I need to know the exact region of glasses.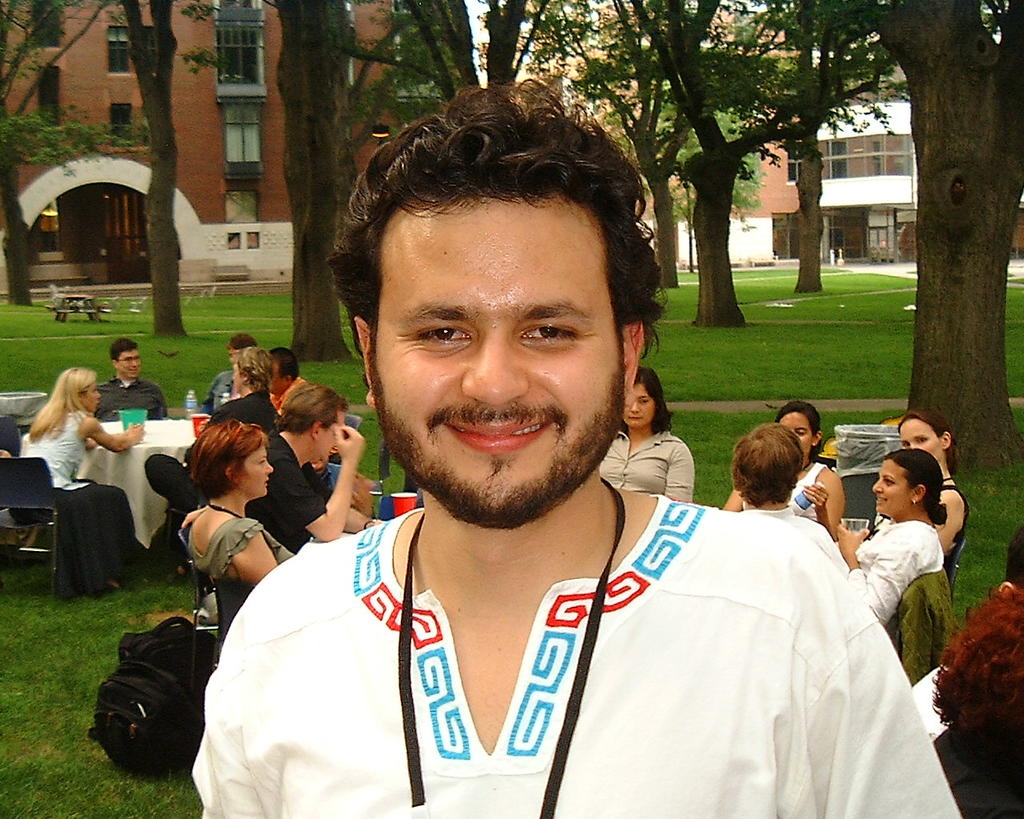
Region: <box>217,413,259,468</box>.
